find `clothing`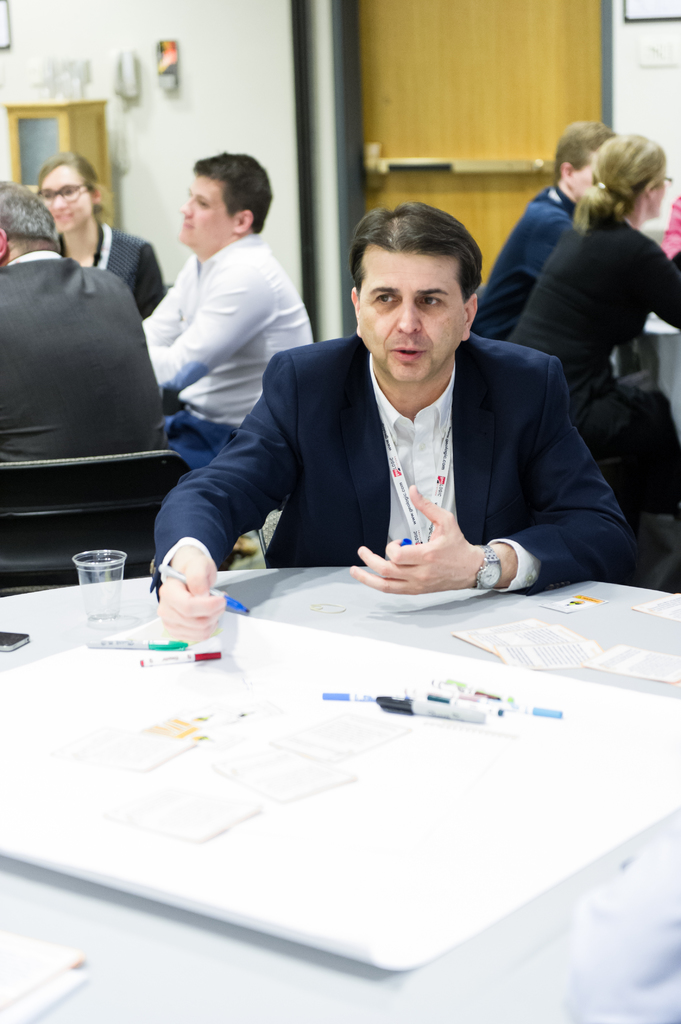
112:337:654:635
